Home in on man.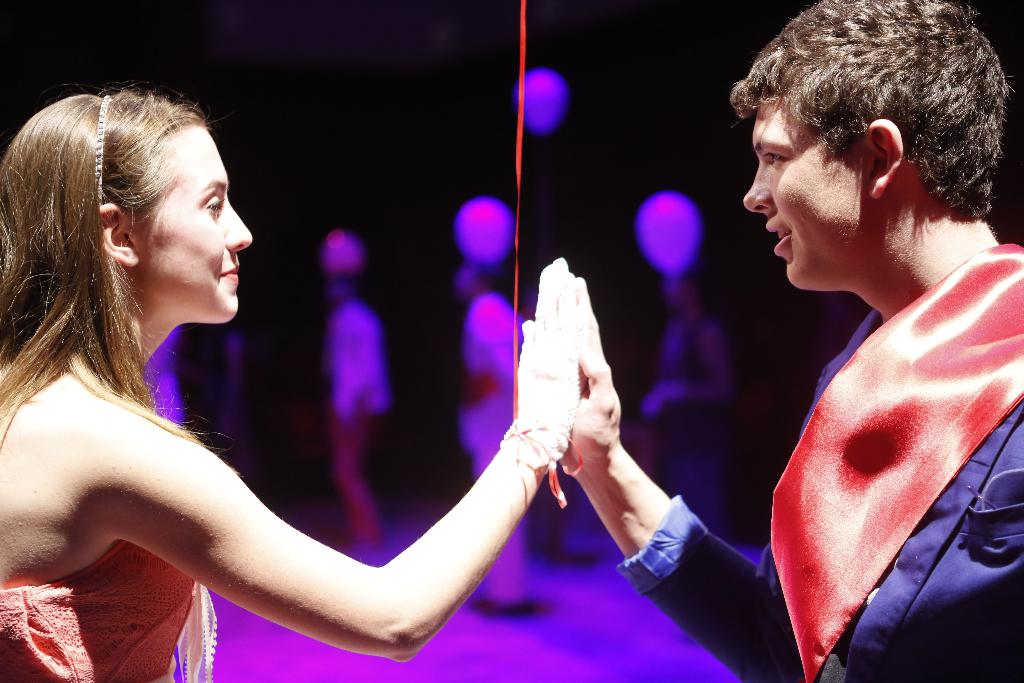
Homed in at detection(325, 273, 396, 553).
